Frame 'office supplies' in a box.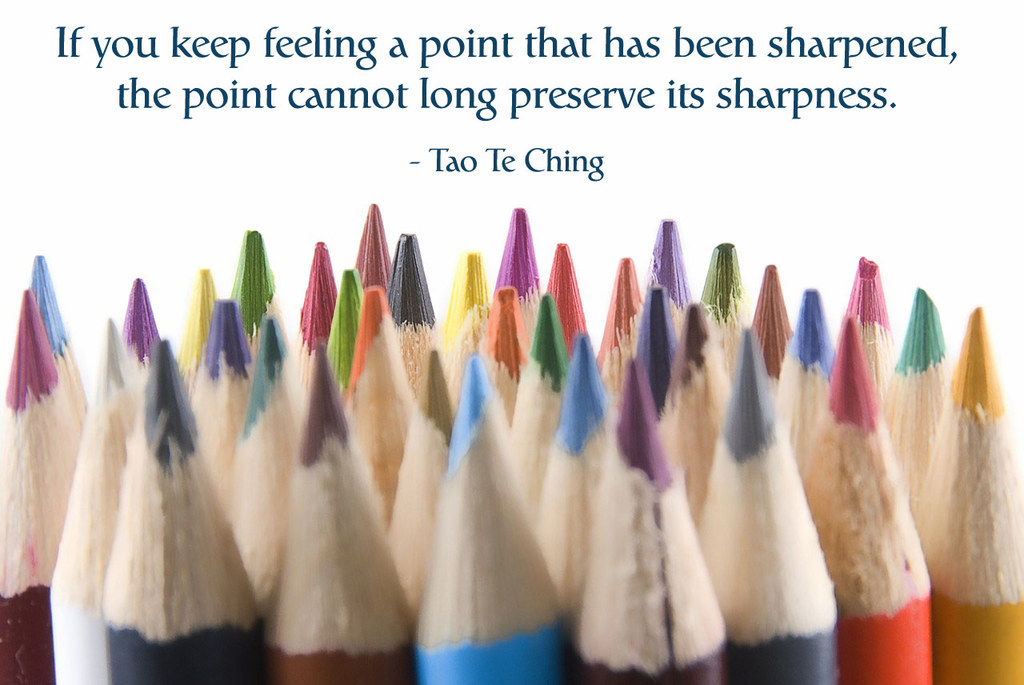
[x1=106, y1=337, x2=261, y2=682].
